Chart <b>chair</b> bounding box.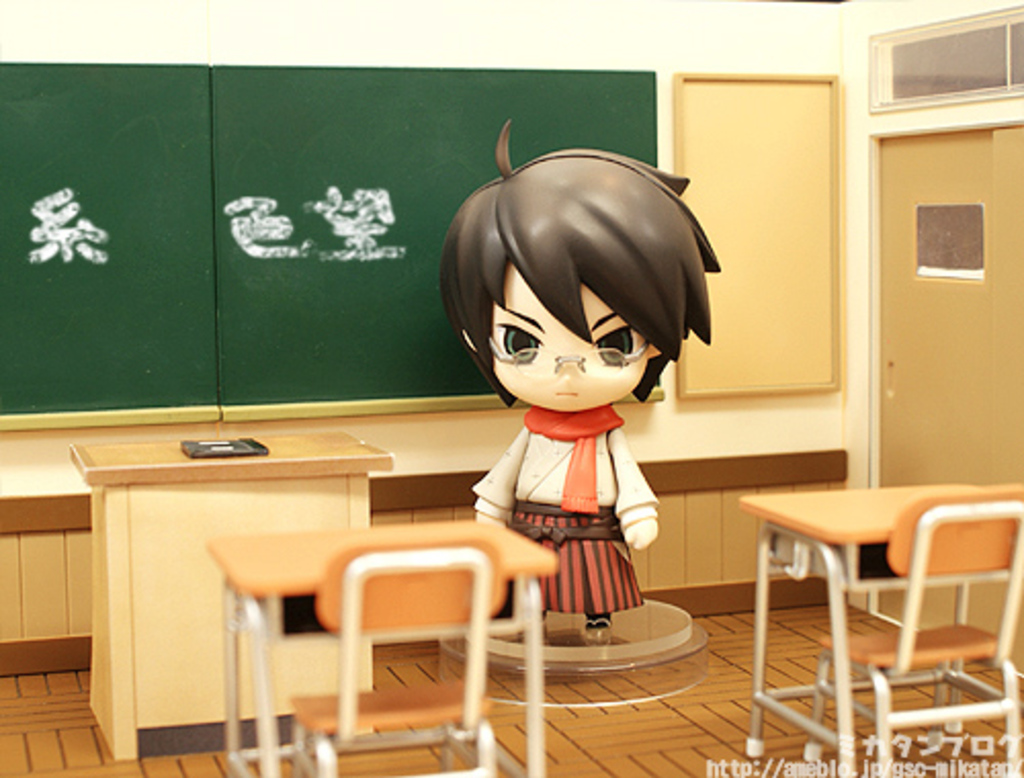
Charted: region(309, 518, 500, 760).
